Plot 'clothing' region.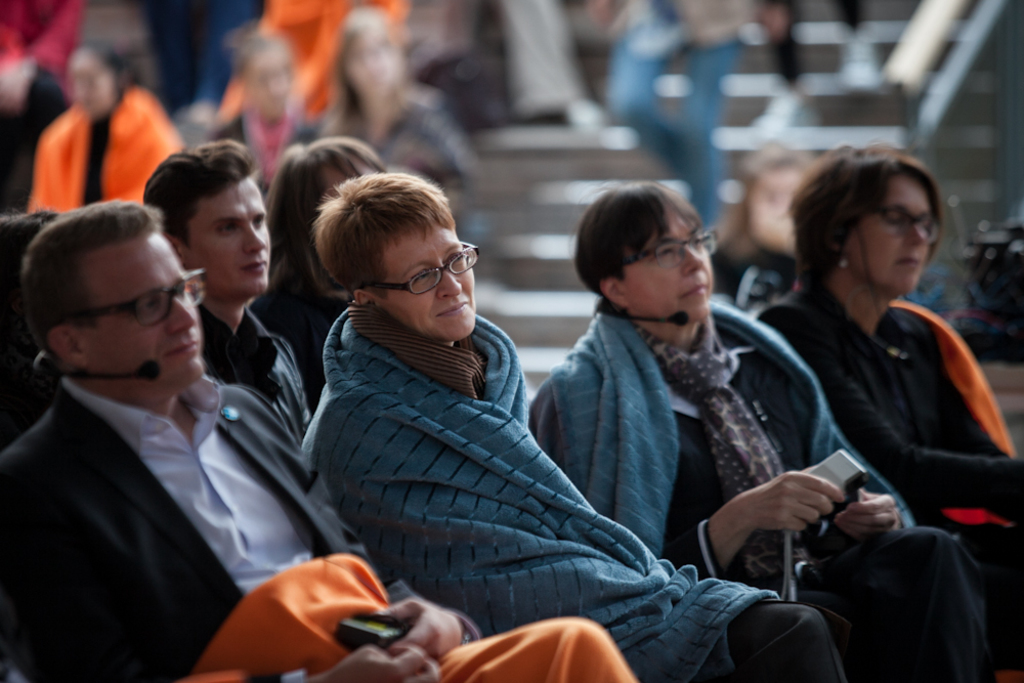
Plotted at (197,304,328,442).
